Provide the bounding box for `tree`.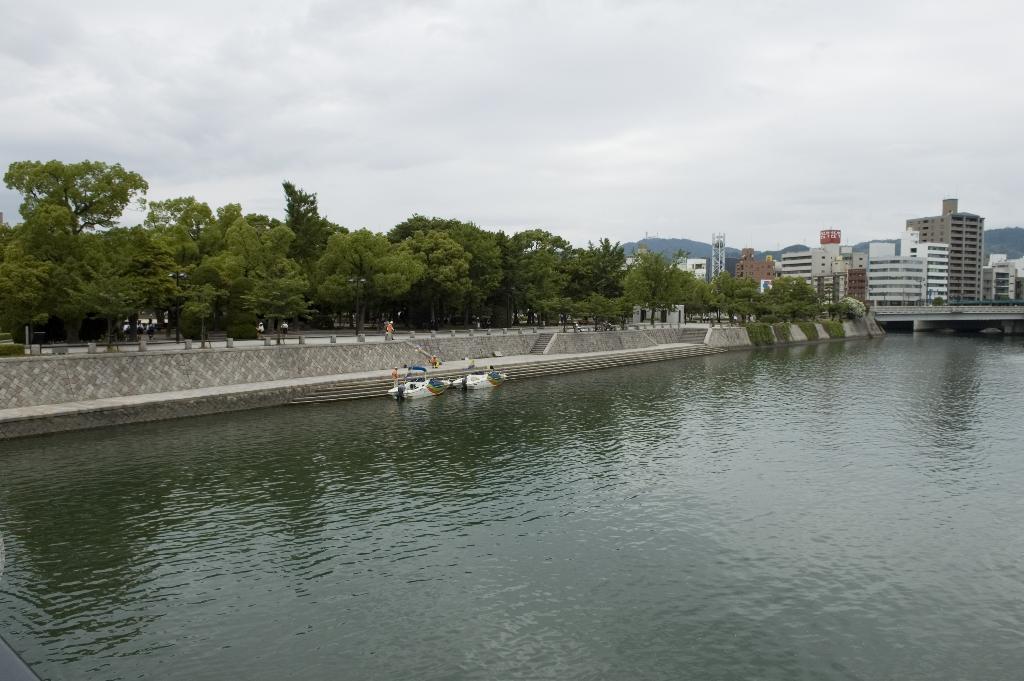
[left=70, top=263, right=147, bottom=347].
